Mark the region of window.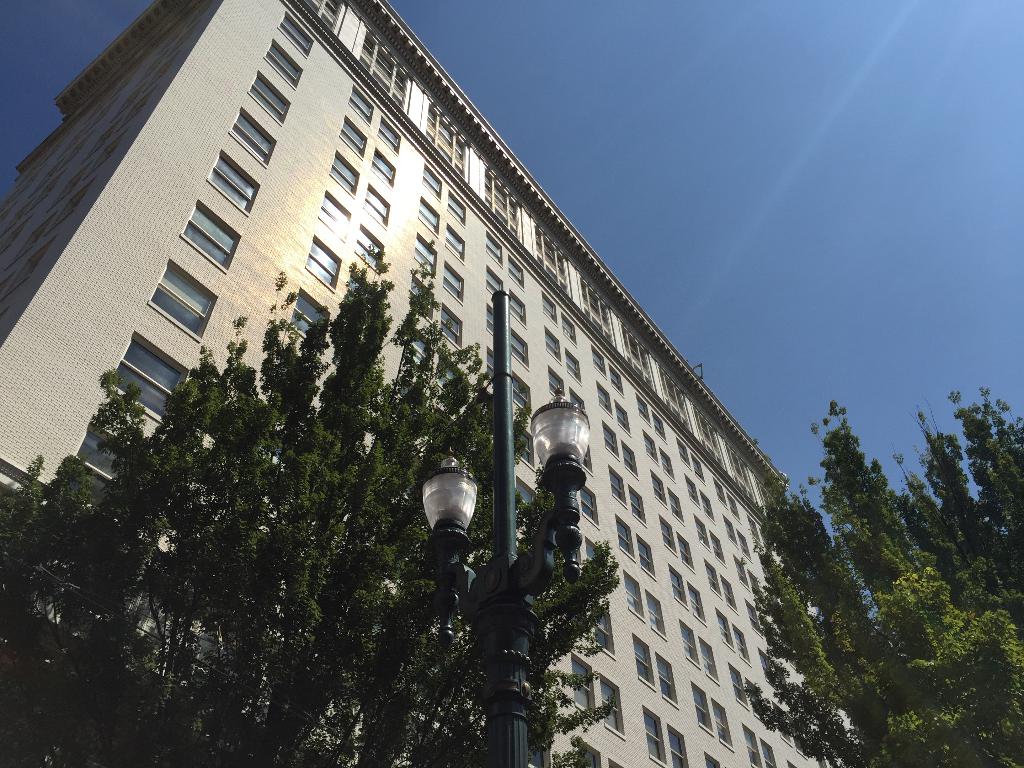
Region: (679, 676, 714, 739).
